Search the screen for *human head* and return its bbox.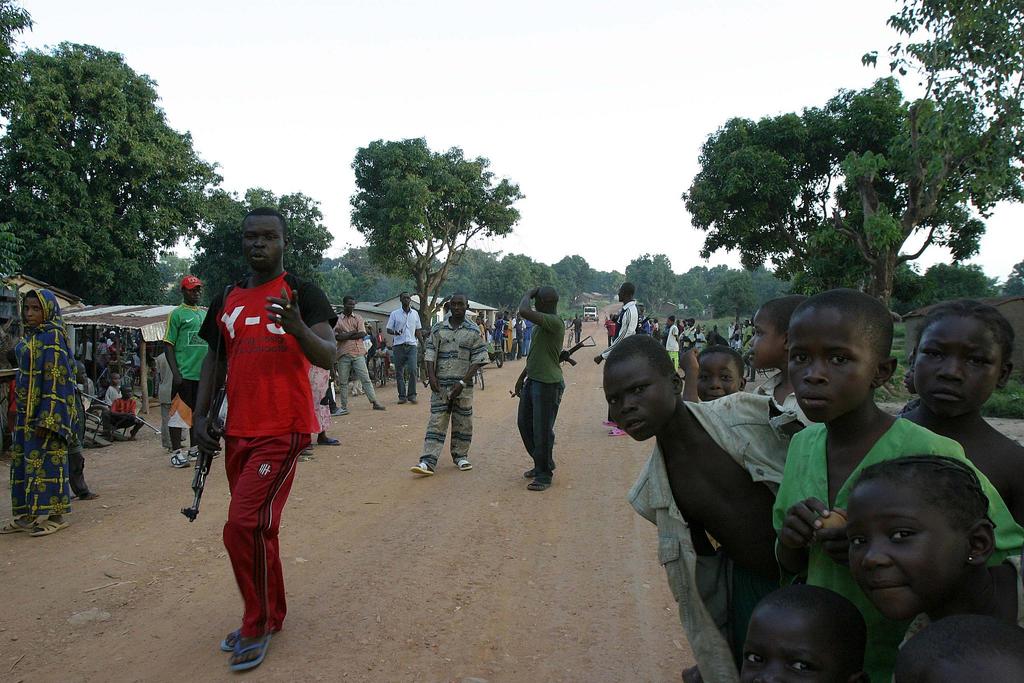
Found: 241,204,287,273.
